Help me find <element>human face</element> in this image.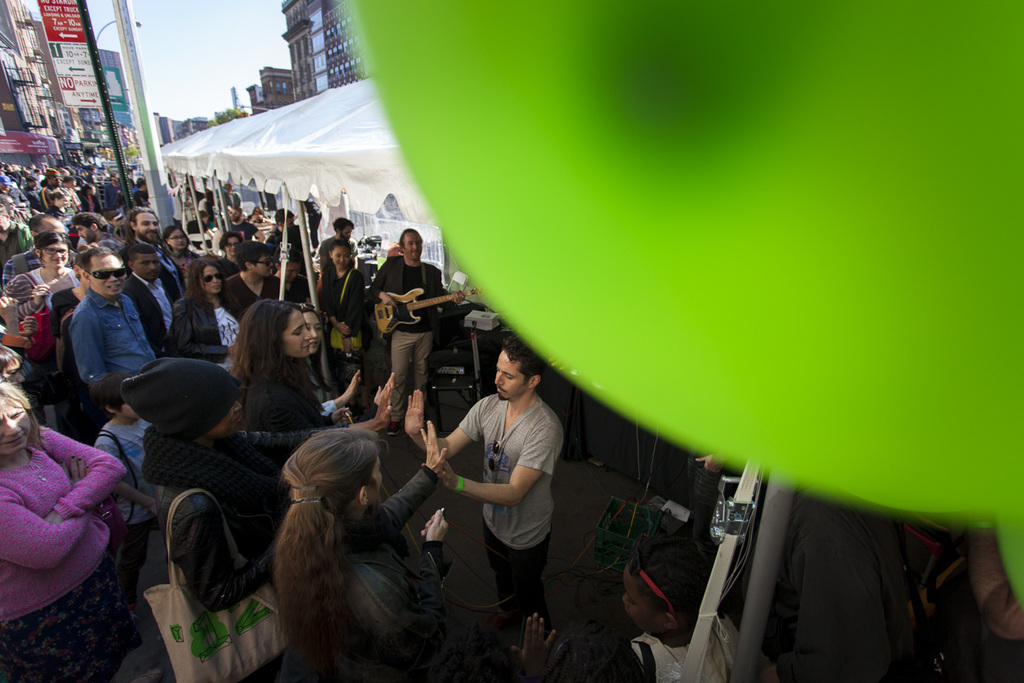
Found it: detection(137, 214, 159, 242).
